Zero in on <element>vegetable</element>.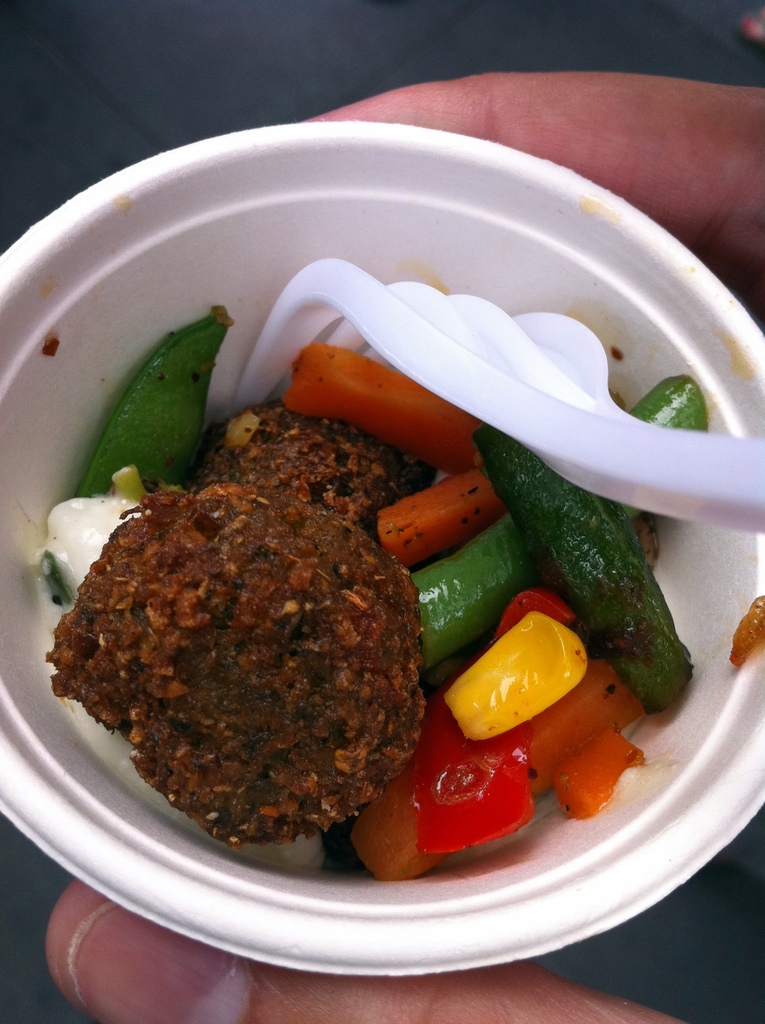
Zeroed in: pyautogui.locateOnScreen(410, 591, 579, 865).
